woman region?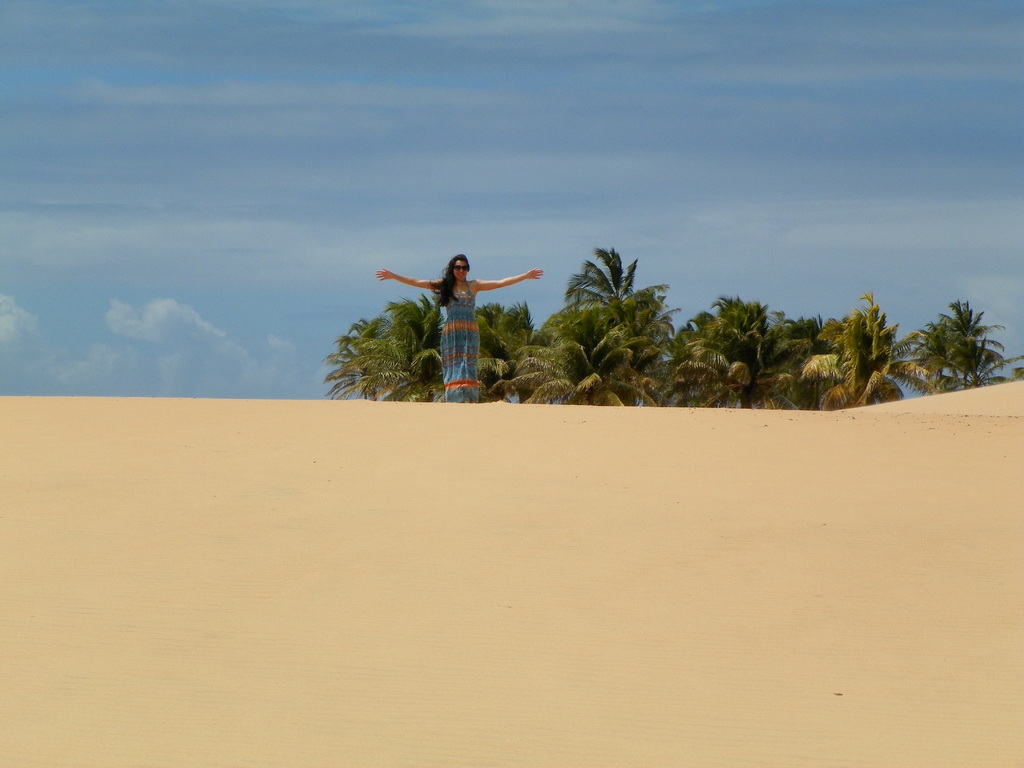
{"left": 371, "top": 253, "right": 546, "bottom": 406}
